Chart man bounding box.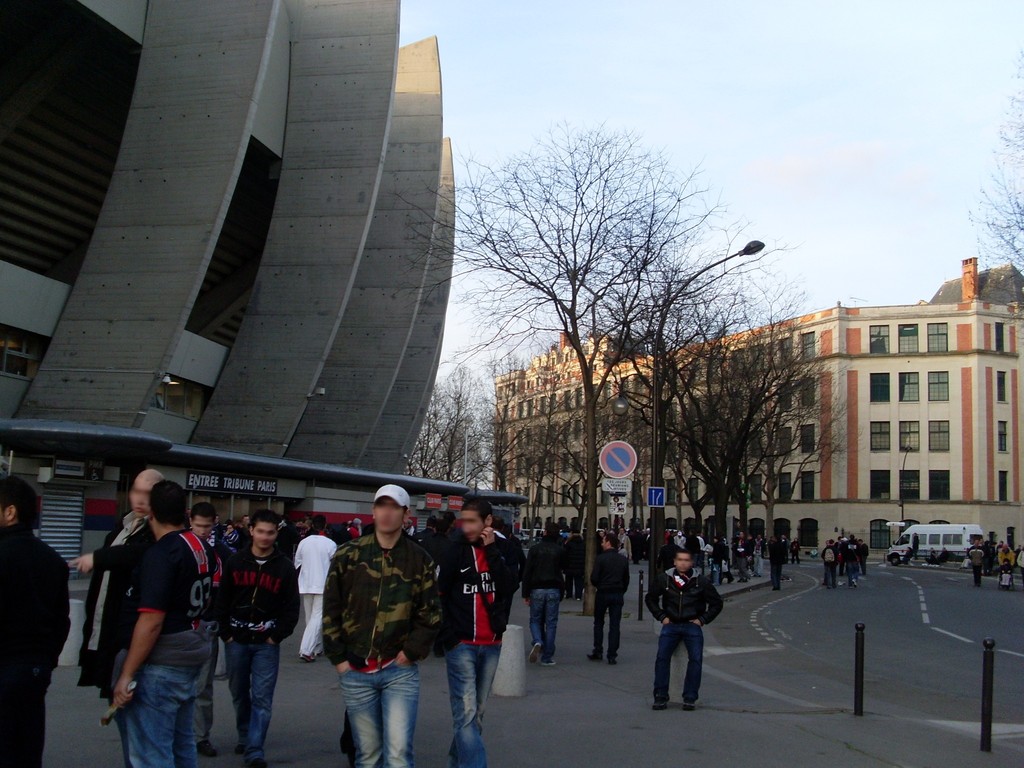
Charted: bbox(645, 549, 722, 714).
